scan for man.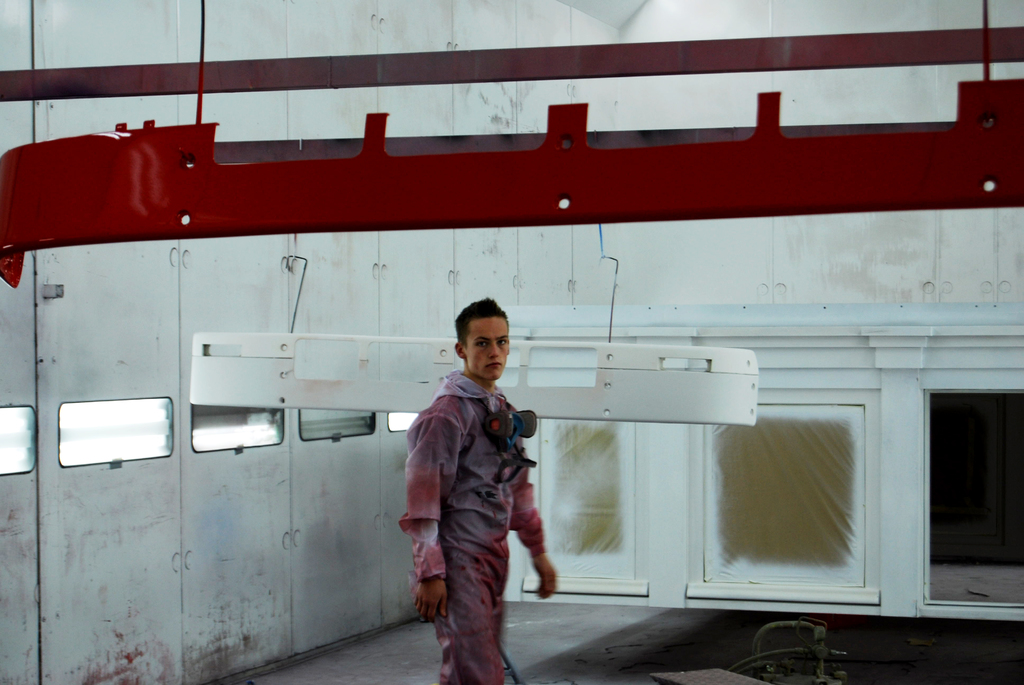
Scan result: 404 306 550 684.
